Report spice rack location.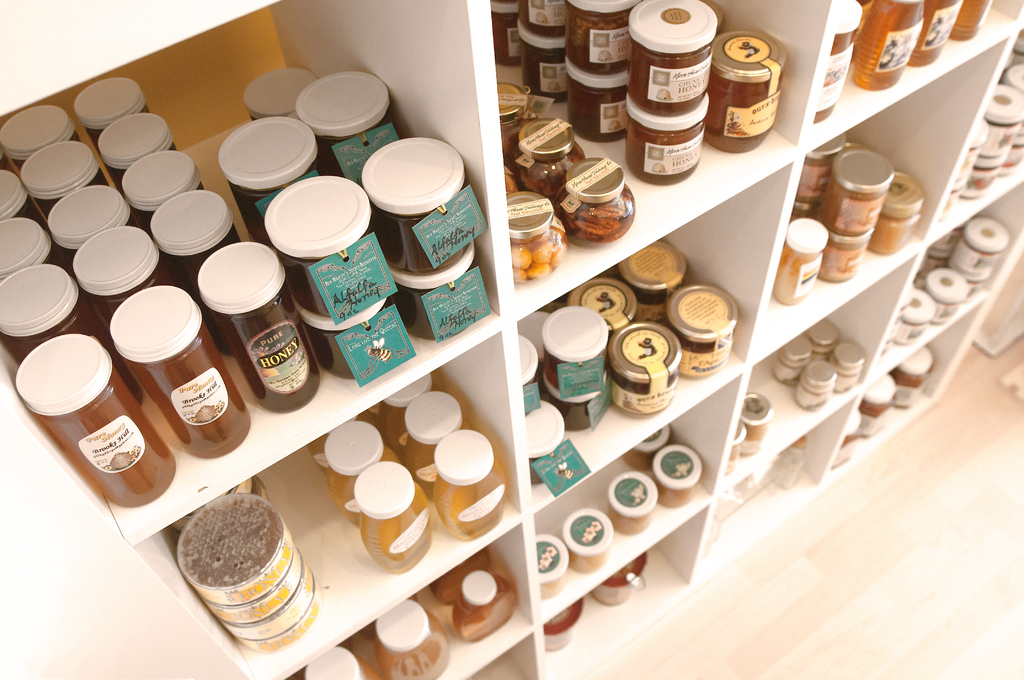
Report: (left=131, top=0, right=993, bottom=679).
